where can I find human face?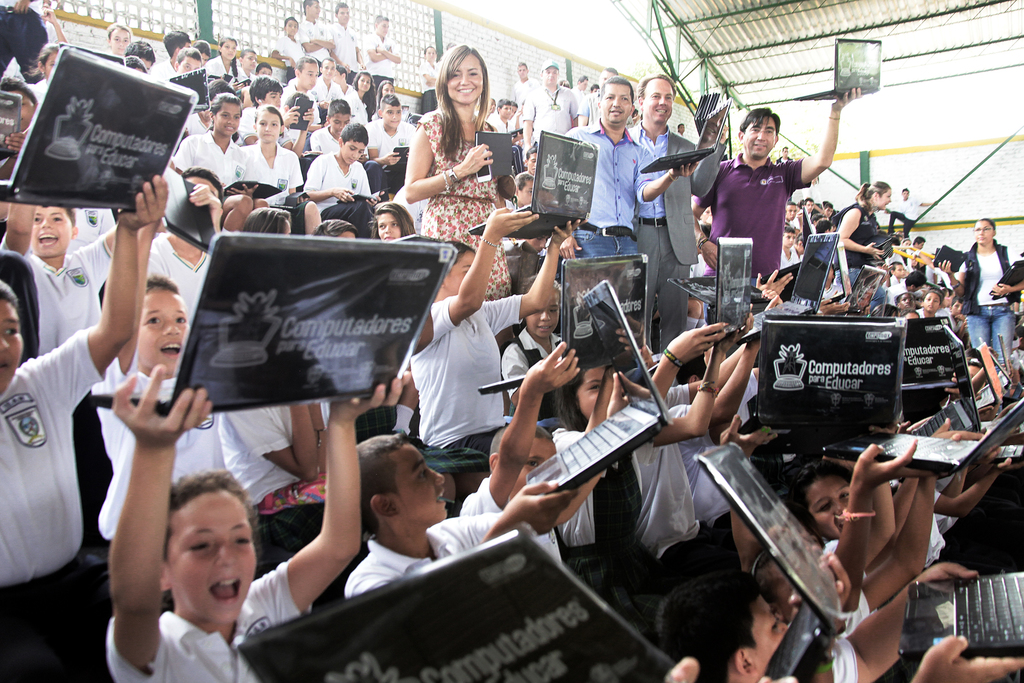
You can find it at rect(750, 593, 788, 668).
